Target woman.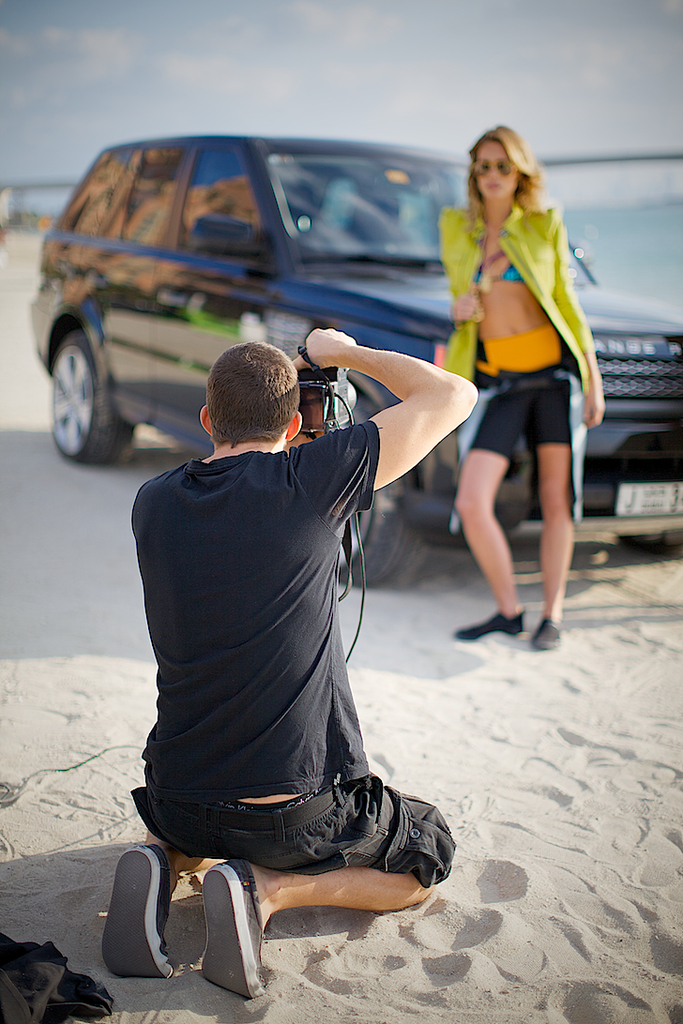
Target region: box=[412, 107, 611, 657].
